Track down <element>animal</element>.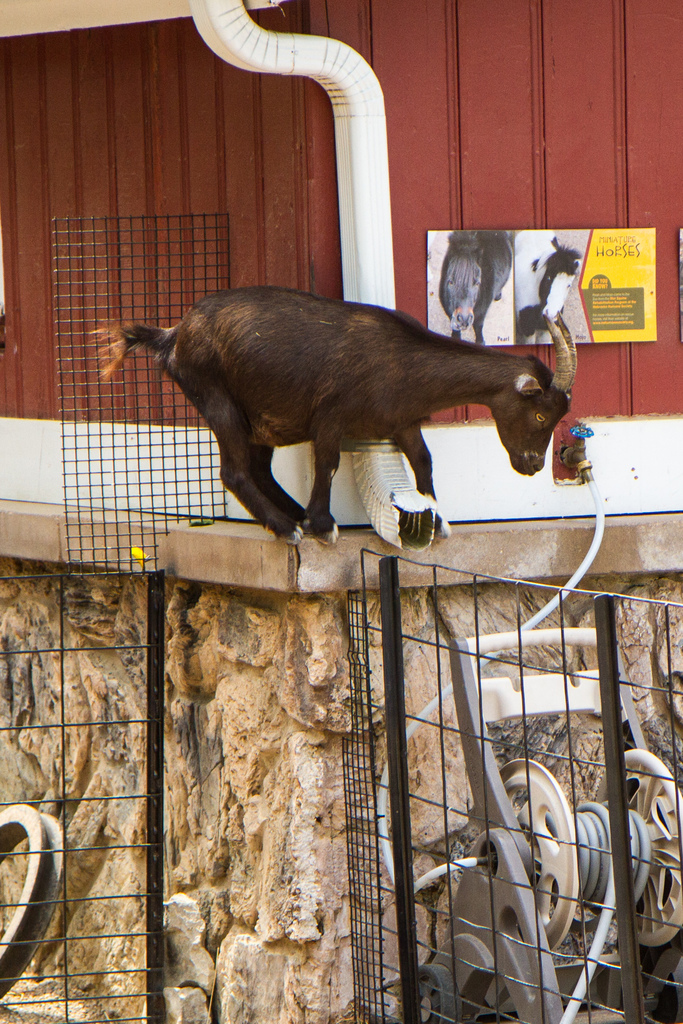
Tracked to (86,295,578,552).
